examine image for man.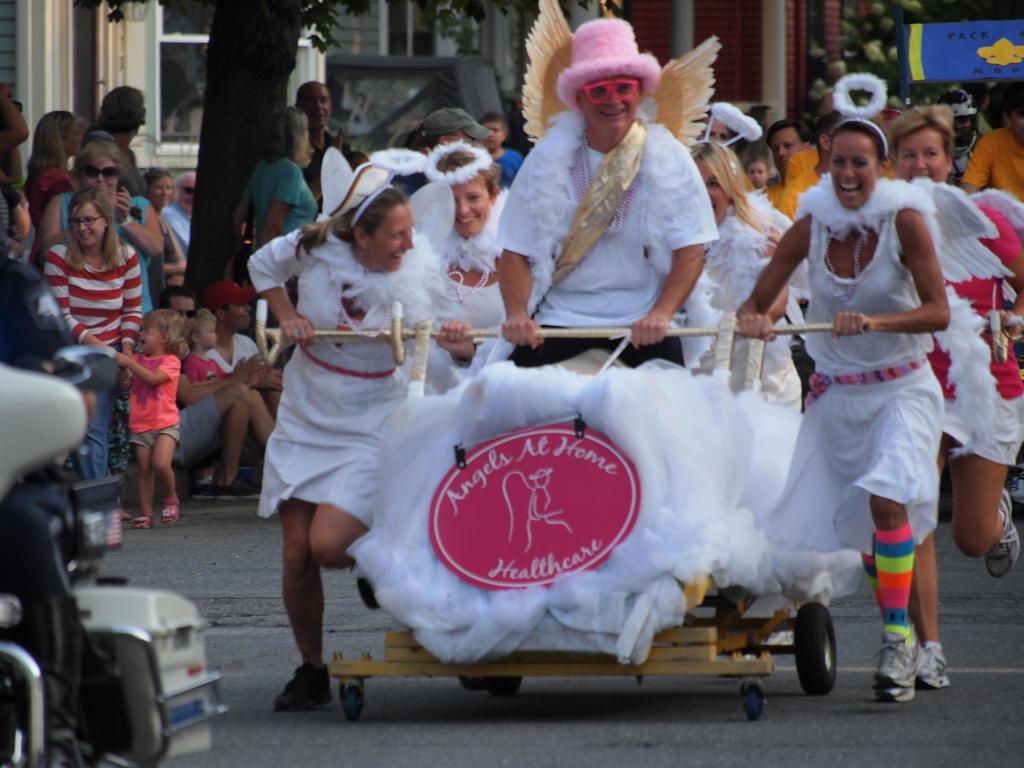
Examination result: <box>767,125,808,205</box>.
